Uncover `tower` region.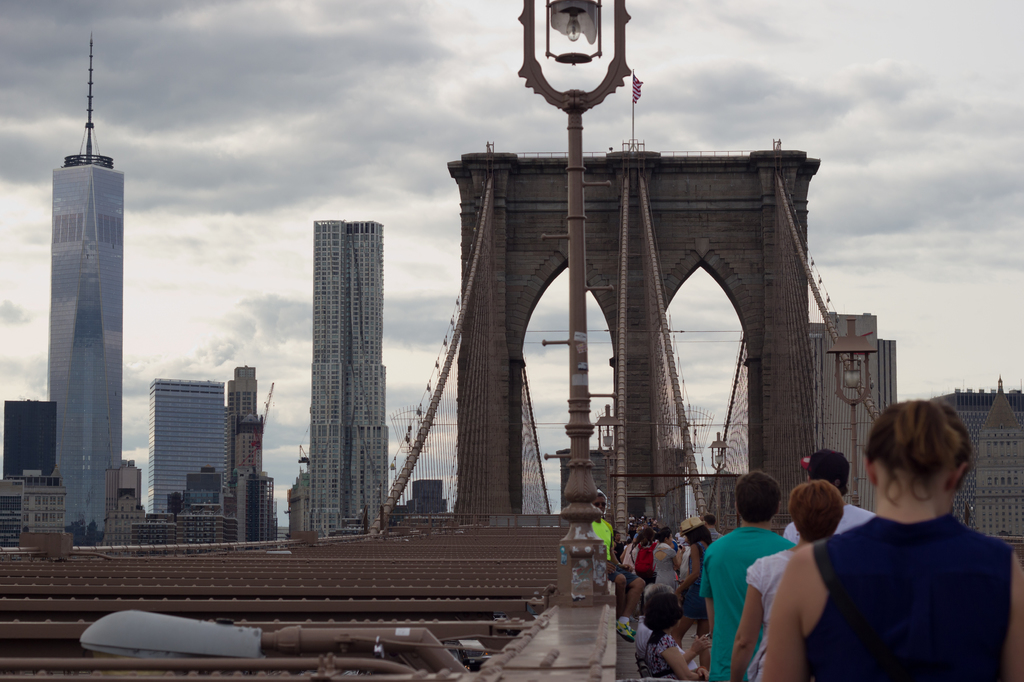
Uncovered: (225,367,257,478).
